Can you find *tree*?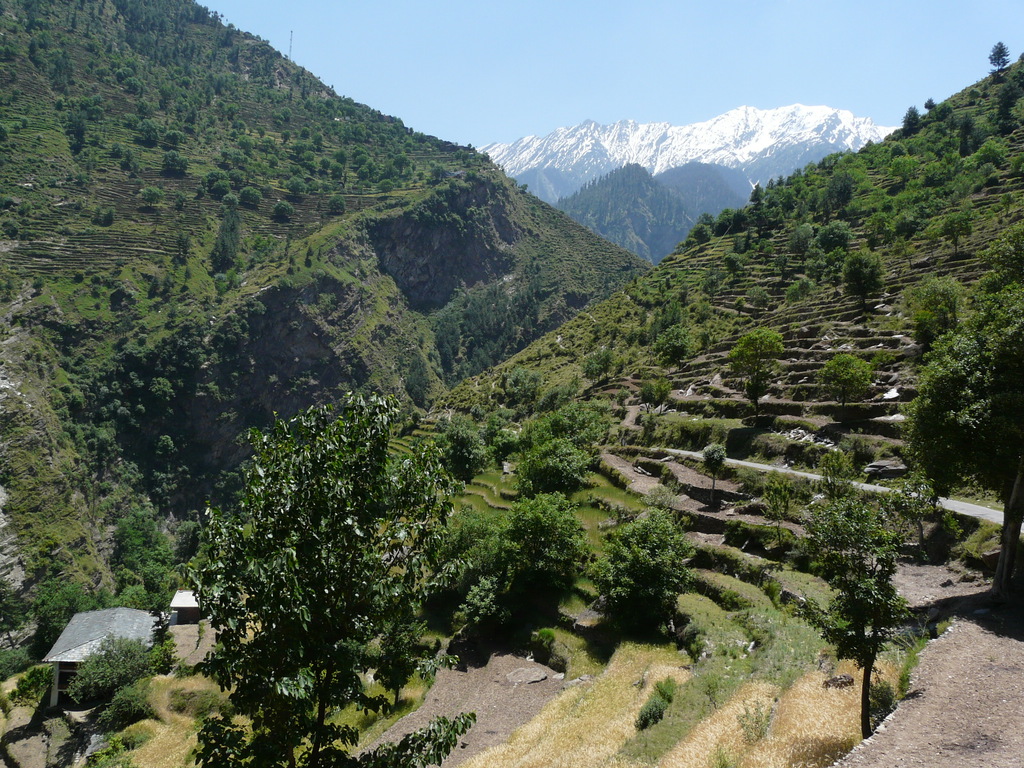
Yes, bounding box: bbox=[74, 274, 84, 281].
